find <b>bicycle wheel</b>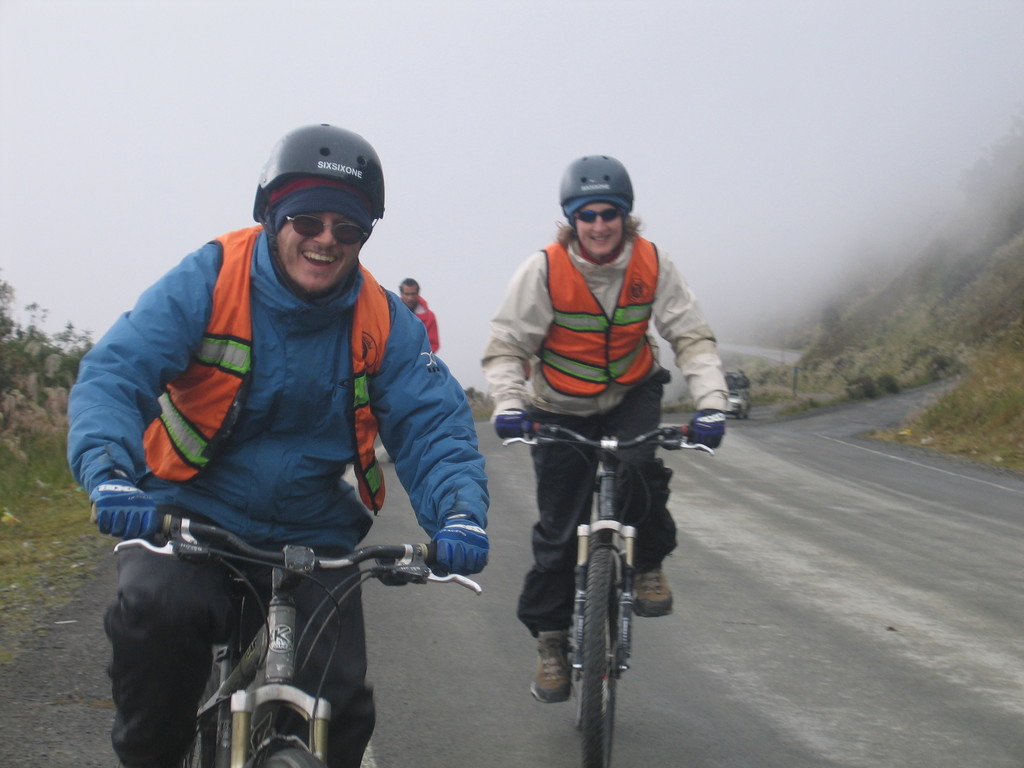
Rect(255, 745, 330, 767)
